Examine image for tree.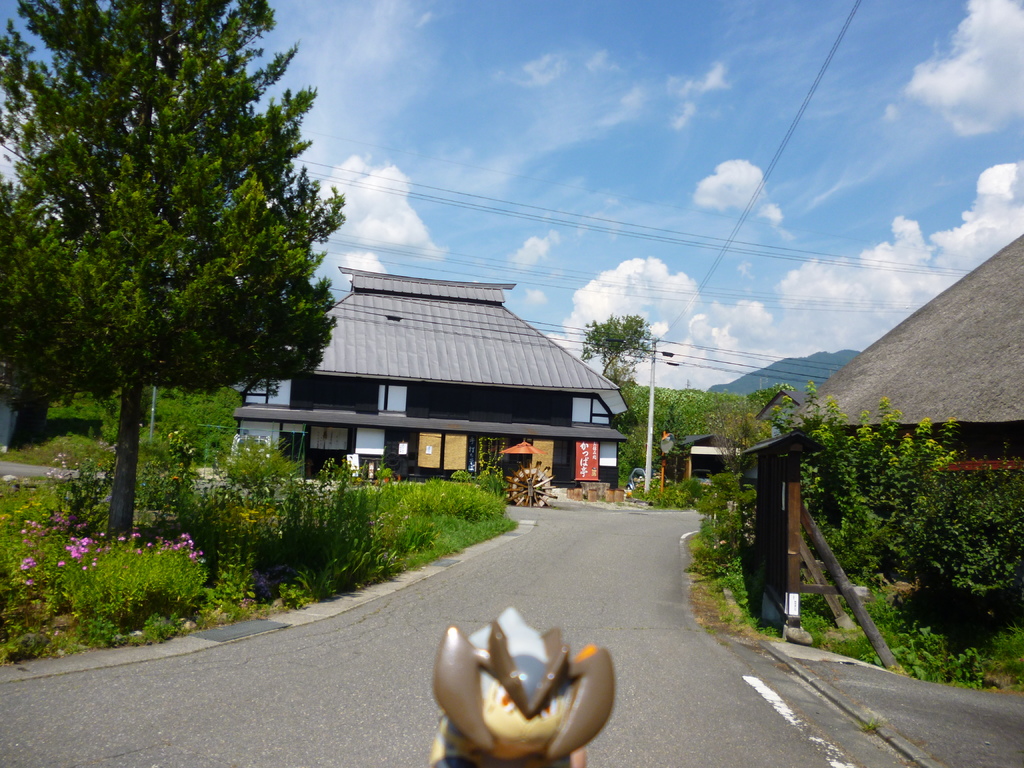
Examination result: [x1=583, y1=315, x2=662, y2=386].
